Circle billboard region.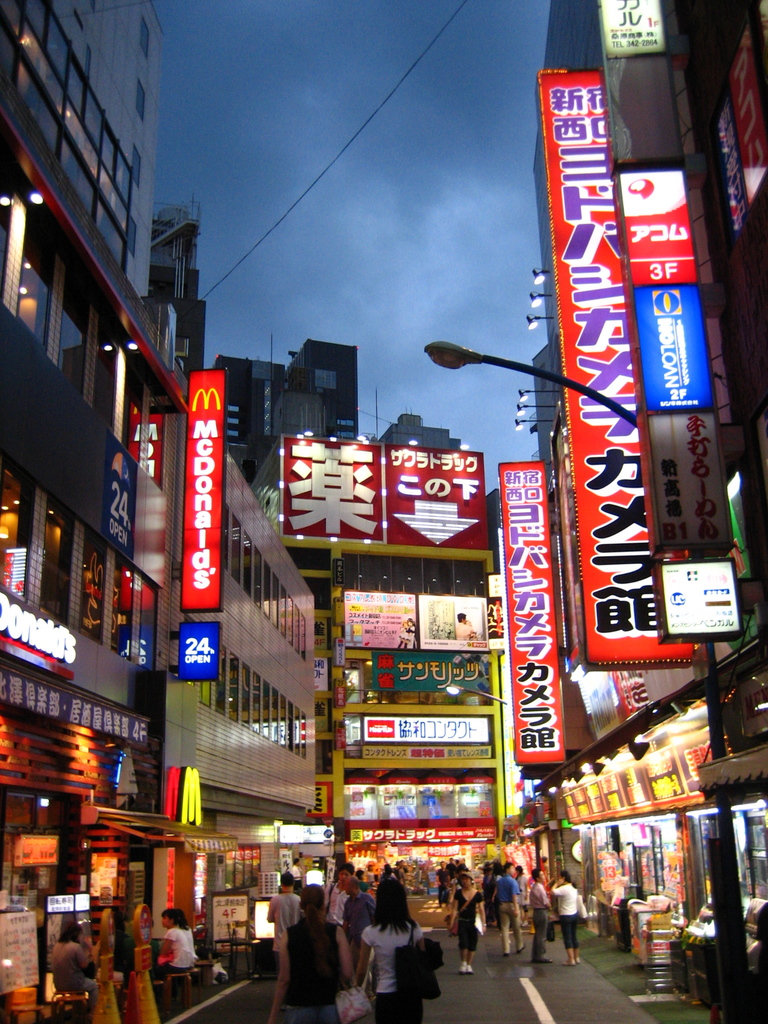
Region: bbox(497, 461, 570, 752).
